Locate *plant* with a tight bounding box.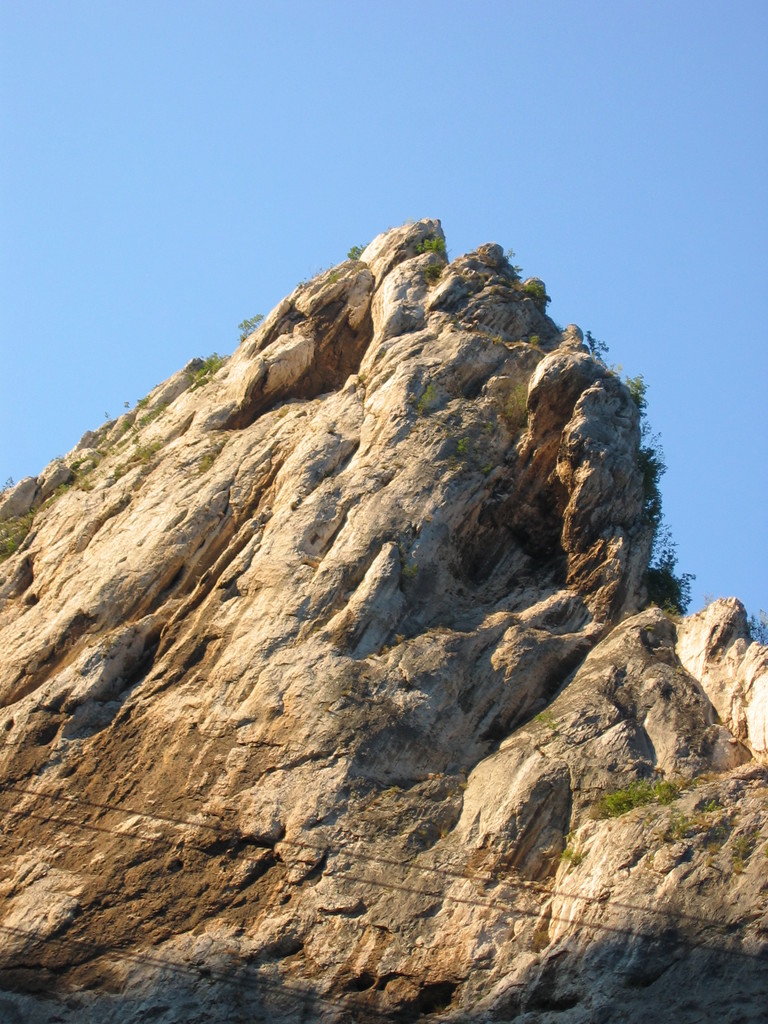
401:561:422:580.
